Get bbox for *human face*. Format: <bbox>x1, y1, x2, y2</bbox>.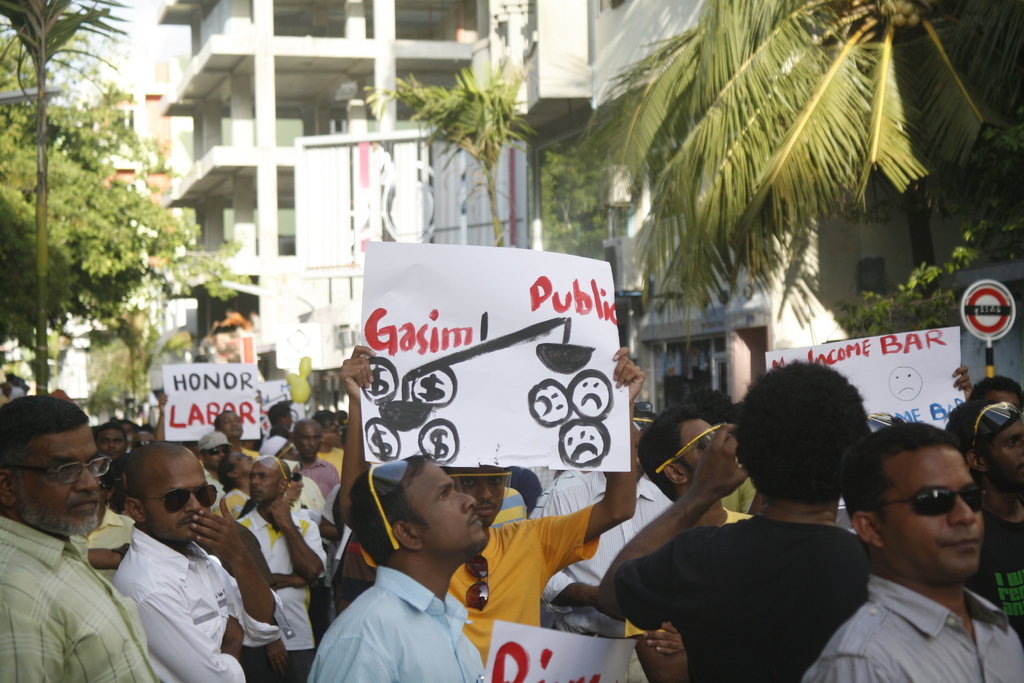
<bbox>97, 425, 127, 457</bbox>.
